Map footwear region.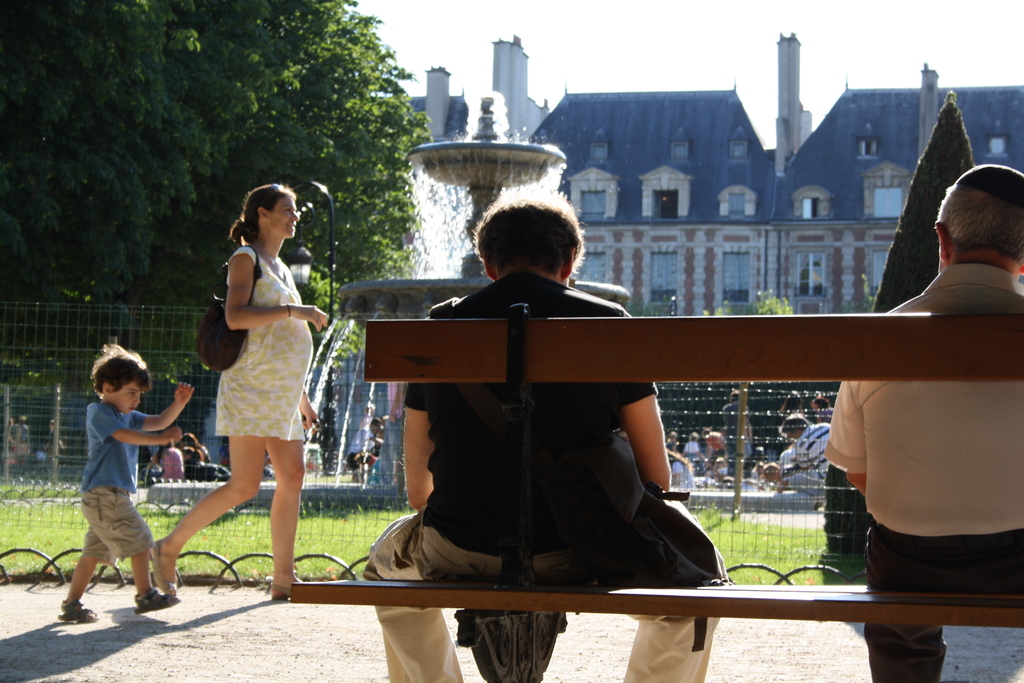
Mapped to Rect(270, 584, 290, 603).
